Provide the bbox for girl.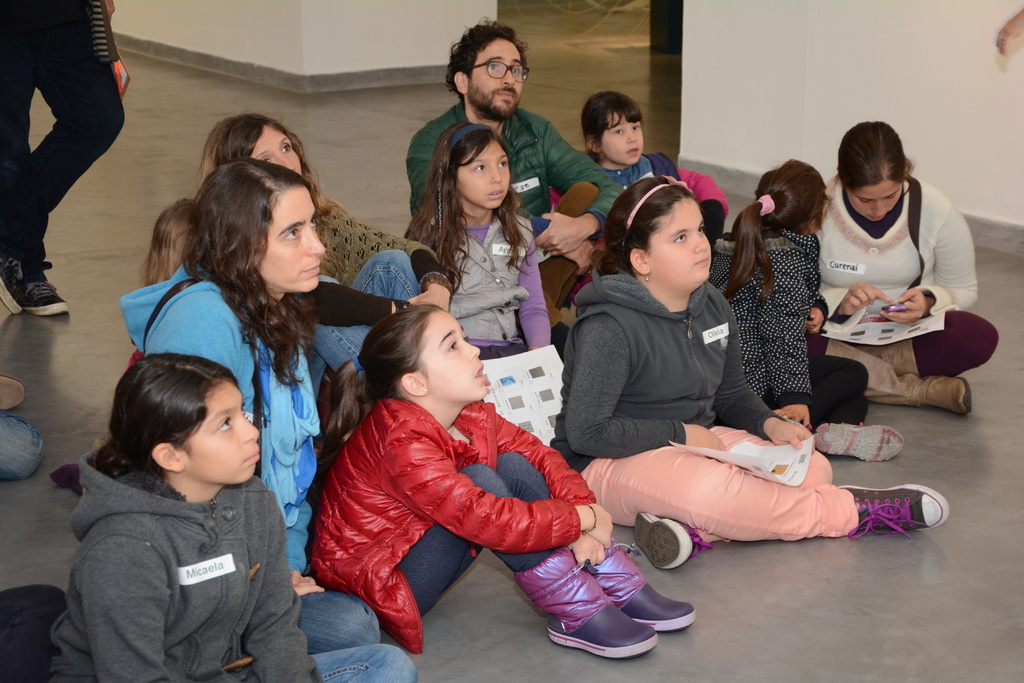
(x1=417, y1=132, x2=559, y2=367).
